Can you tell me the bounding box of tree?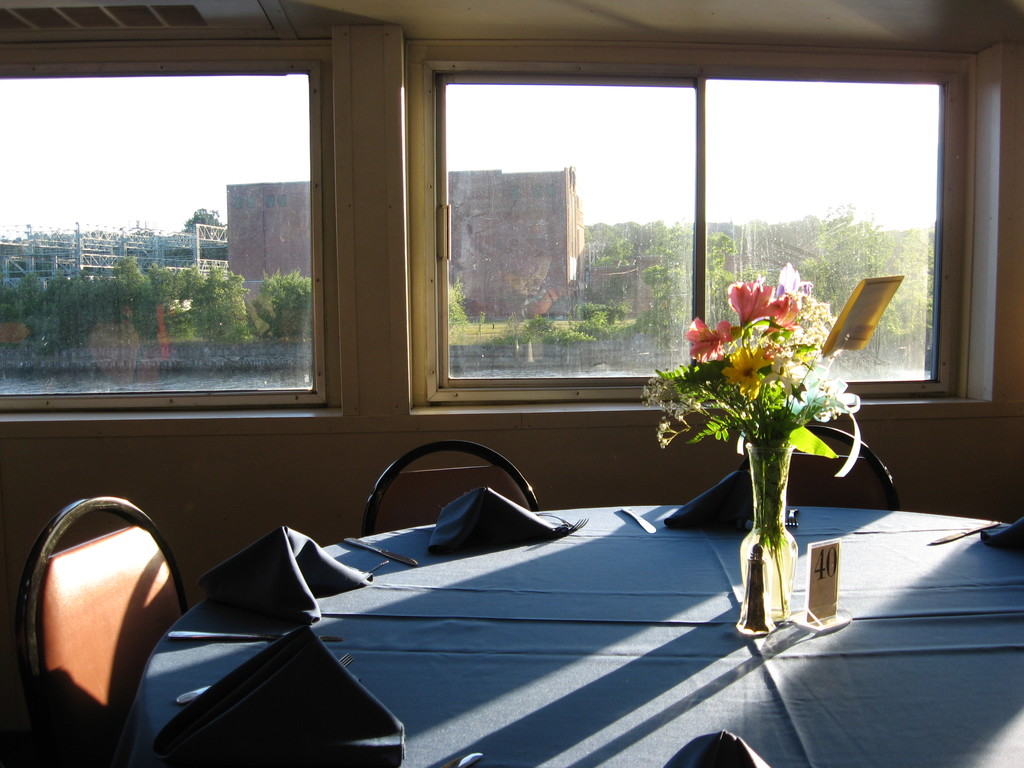
select_region(1, 262, 44, 351).
